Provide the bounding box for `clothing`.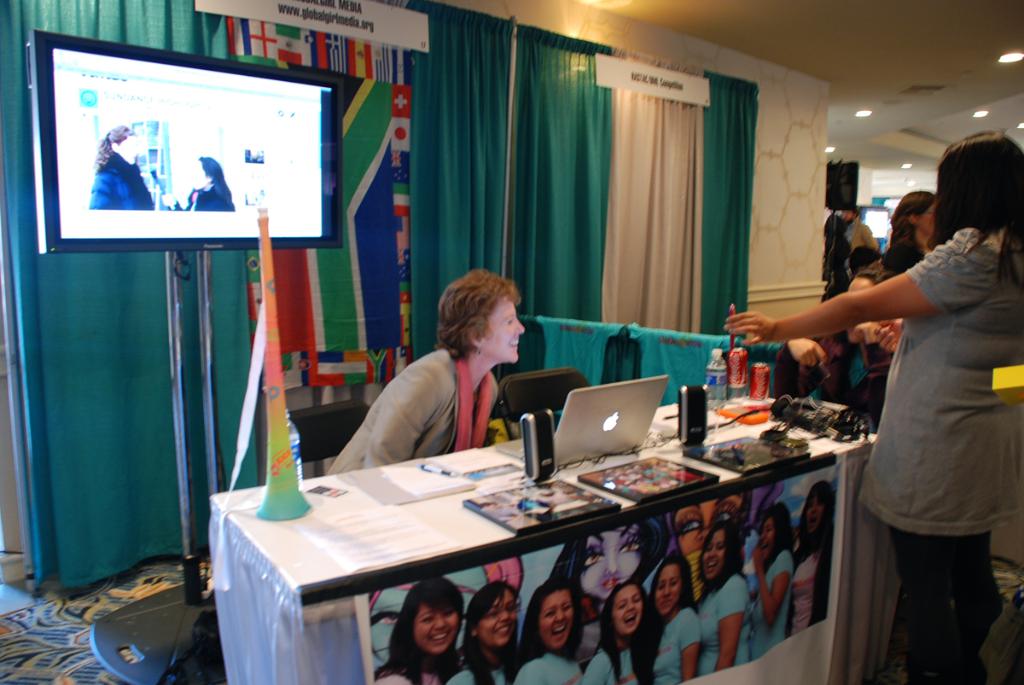
(890, 537, 1004, 684).
